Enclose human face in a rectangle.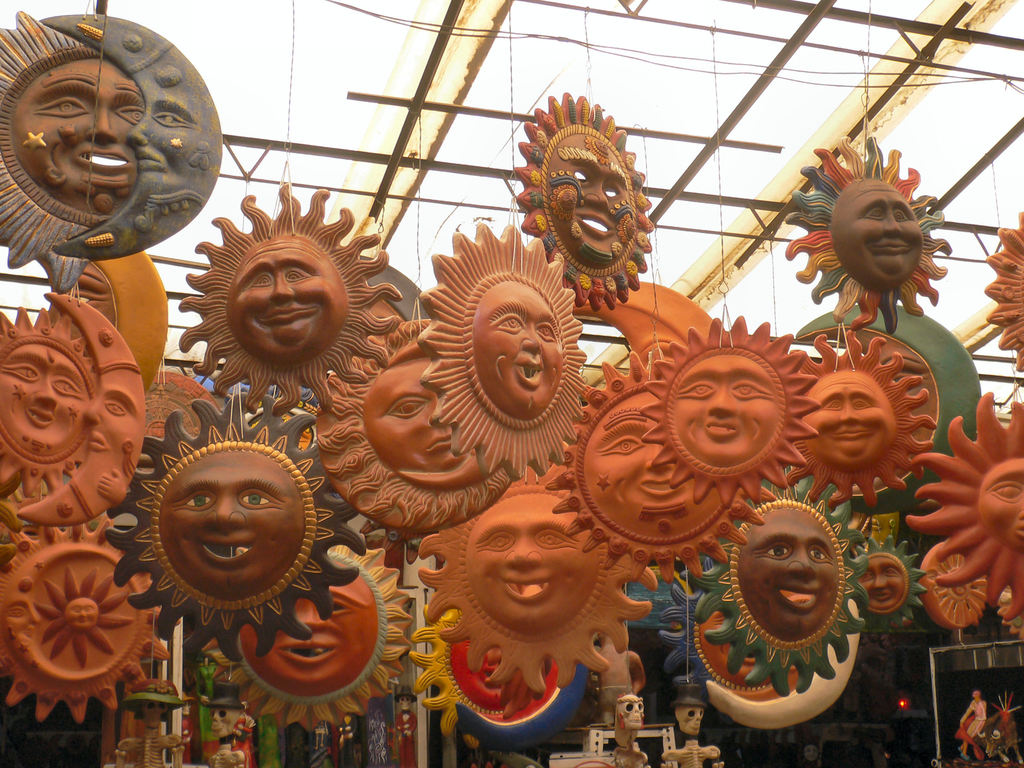
{"x1": 65, "y1": 598, "x2": 96, "y2": 632}.
